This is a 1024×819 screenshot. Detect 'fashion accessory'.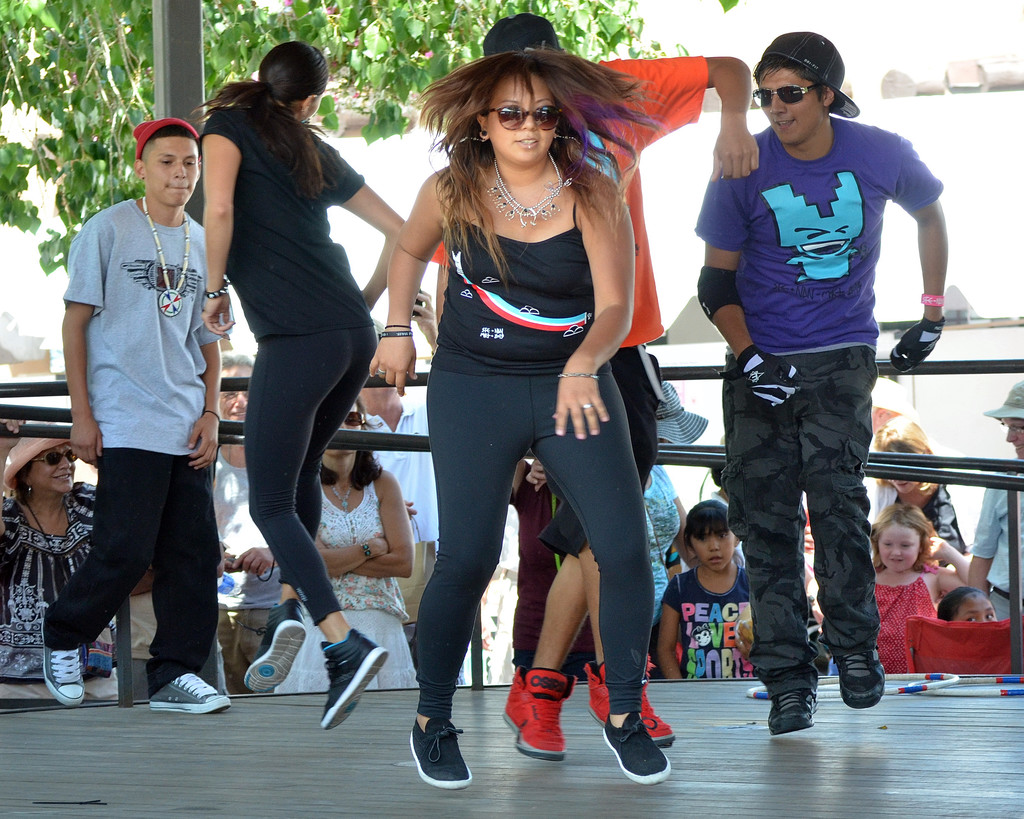
pyautogui.locateOnScreen(38, 448, 83, 470).
